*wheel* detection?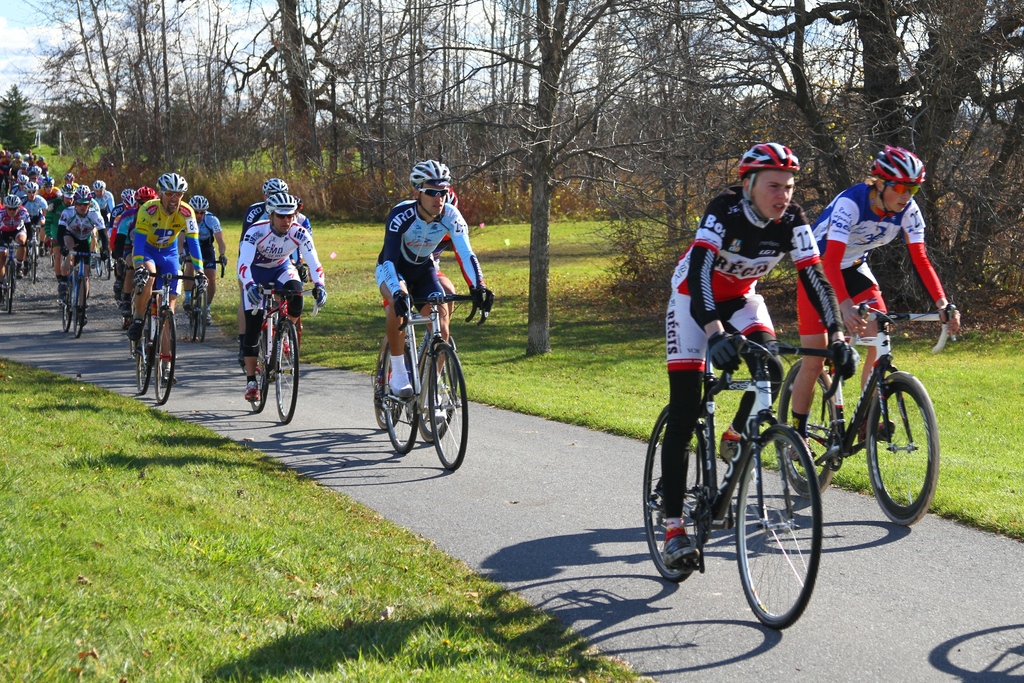
(left=415, top=333, right=459, bottom=445)
